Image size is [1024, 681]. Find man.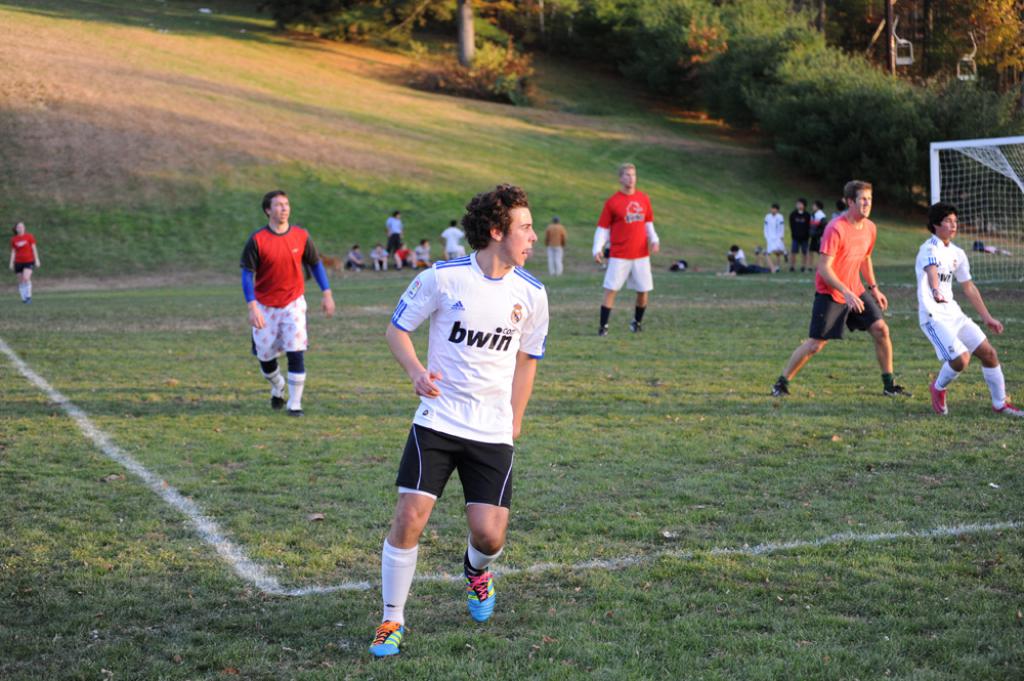
(x1=243, y1=191, x2=332, y2=414).
